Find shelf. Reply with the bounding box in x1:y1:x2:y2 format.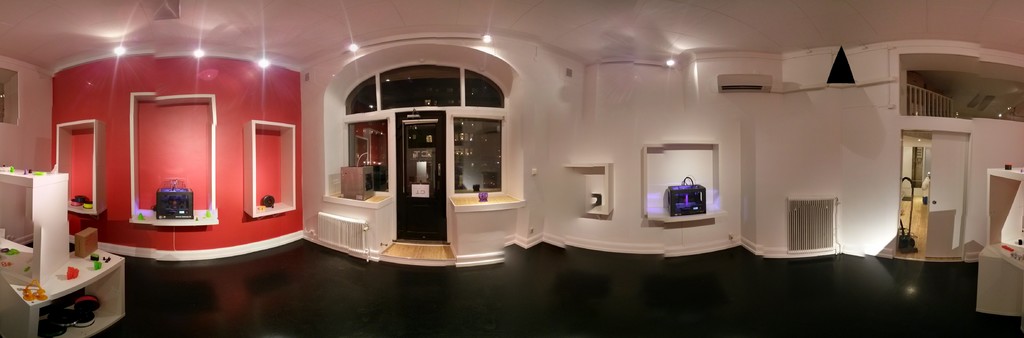
47:110:101:222.
